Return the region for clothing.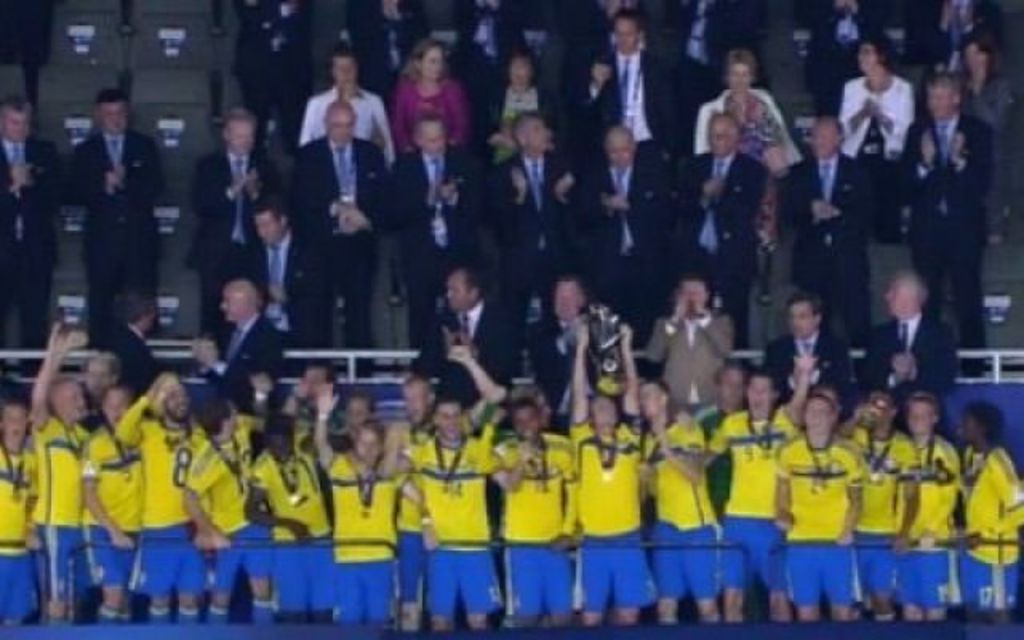
bbox=(181, 403, 256, 621).
